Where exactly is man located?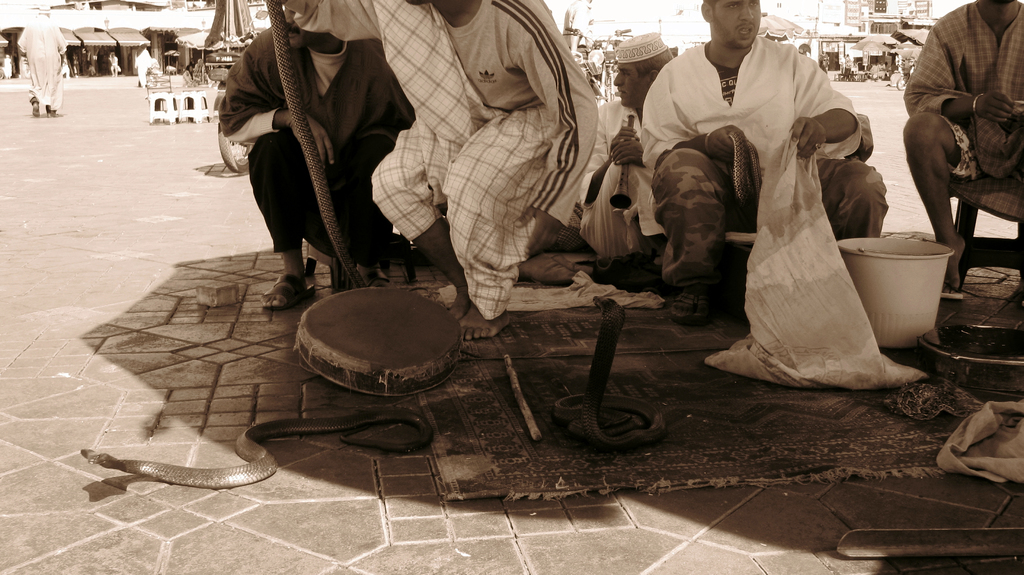
Its bounding box is bbox=[285, 0, 598, 339].
